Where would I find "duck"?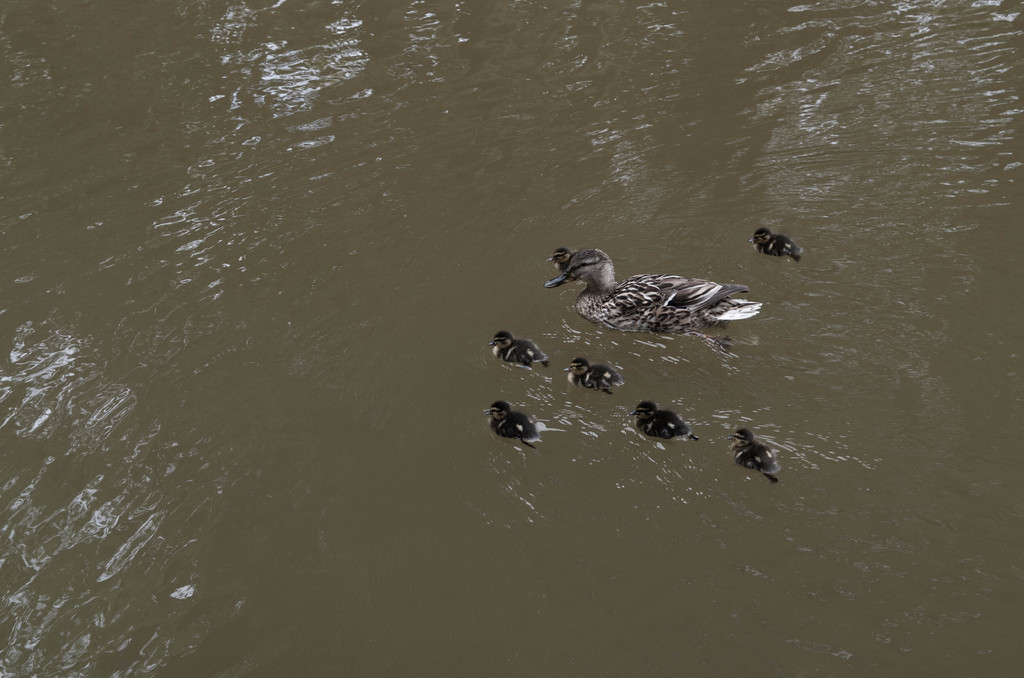
At [x1=545, y1=248, x2=765, y2=339].
